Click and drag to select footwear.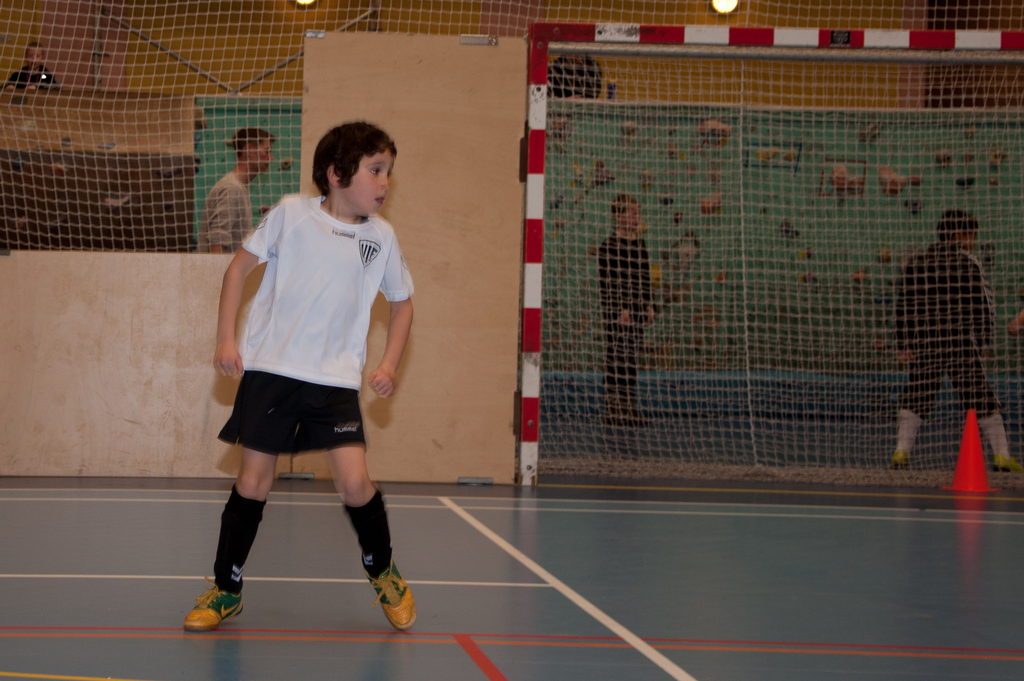
Selection: [890,446,913,471].
